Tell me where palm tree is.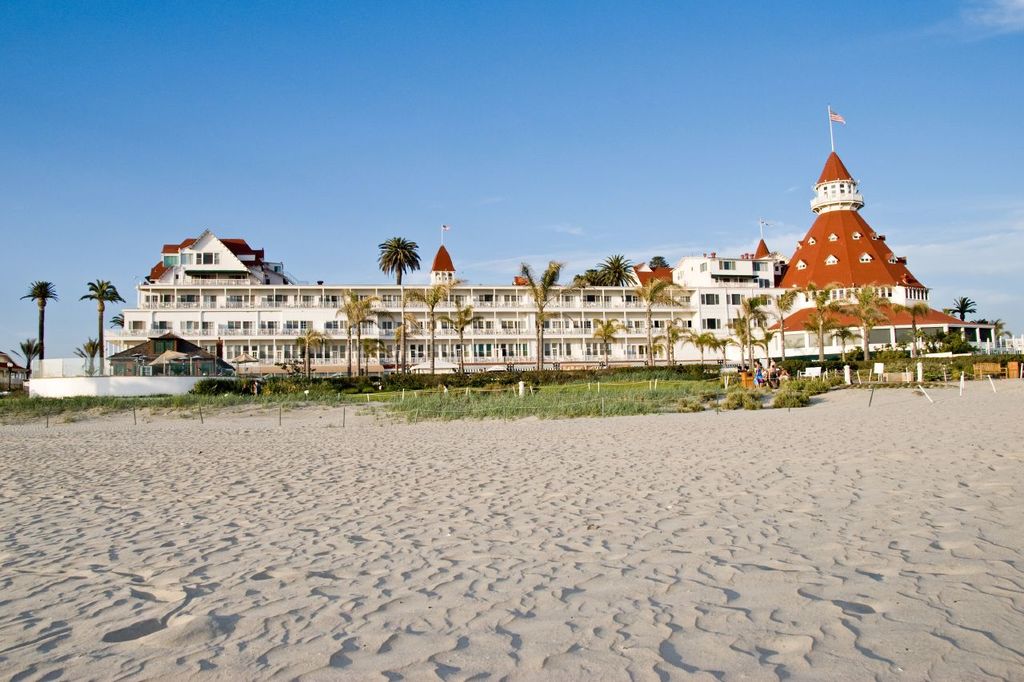
palm tree is at 330/293/379/385.
